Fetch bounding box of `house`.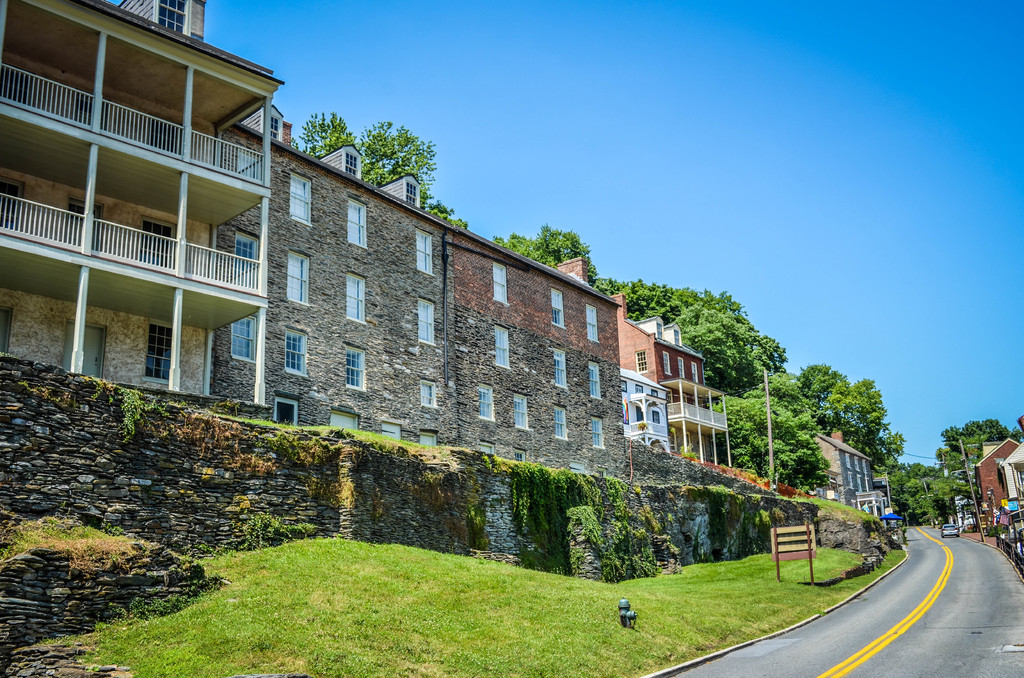
Bbox: x1=813, y1=424, x2=877, y2=516.
